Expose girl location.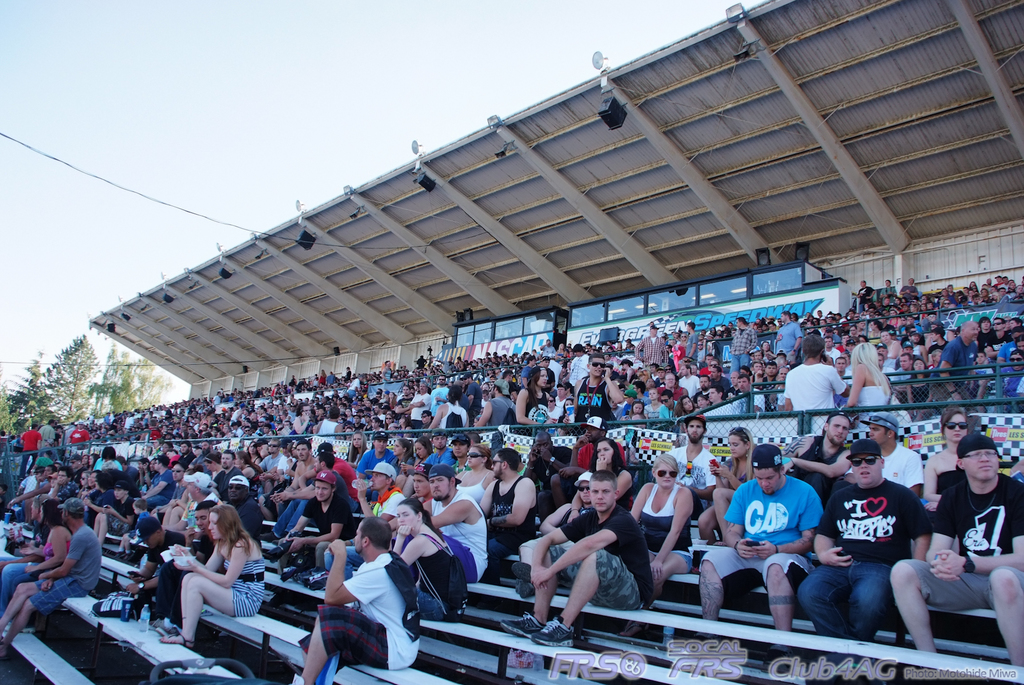
Exposed at <bbox>157, 510, 266, 652</bbox>.
